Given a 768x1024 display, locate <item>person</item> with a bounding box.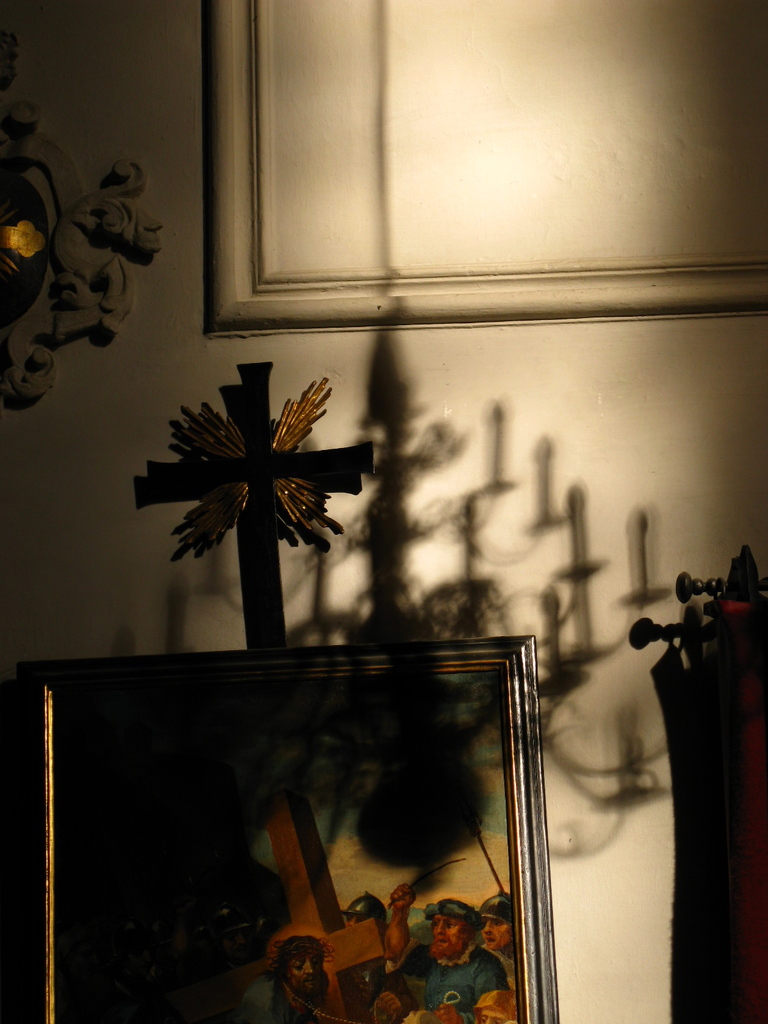
Located: region(267, 937, 330, 1023).
